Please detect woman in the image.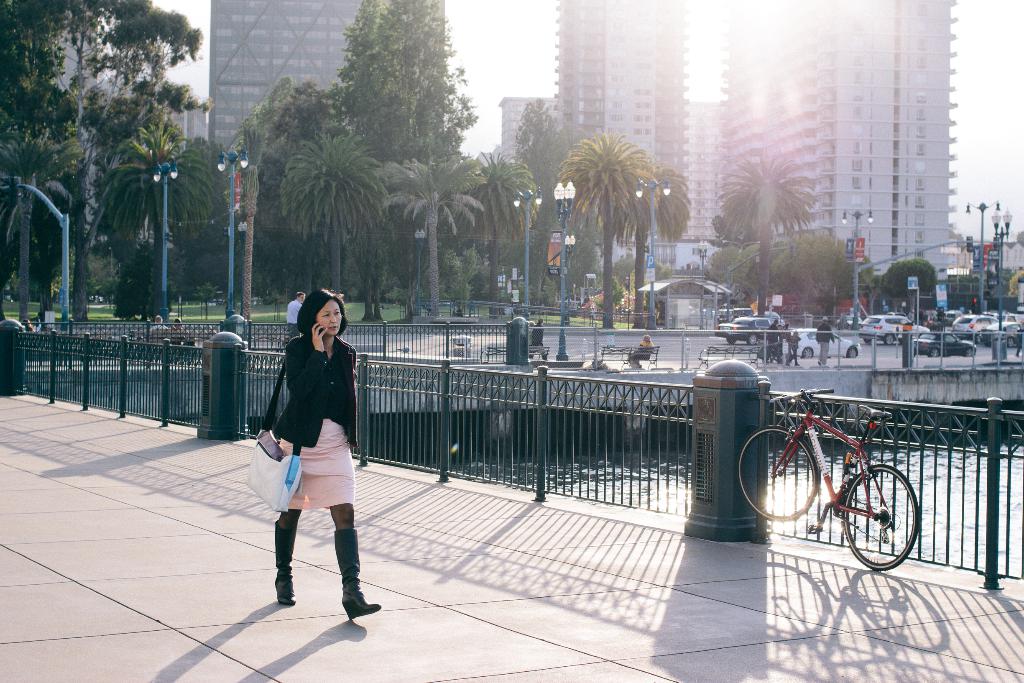
locate(244, 281, 383, 633).
